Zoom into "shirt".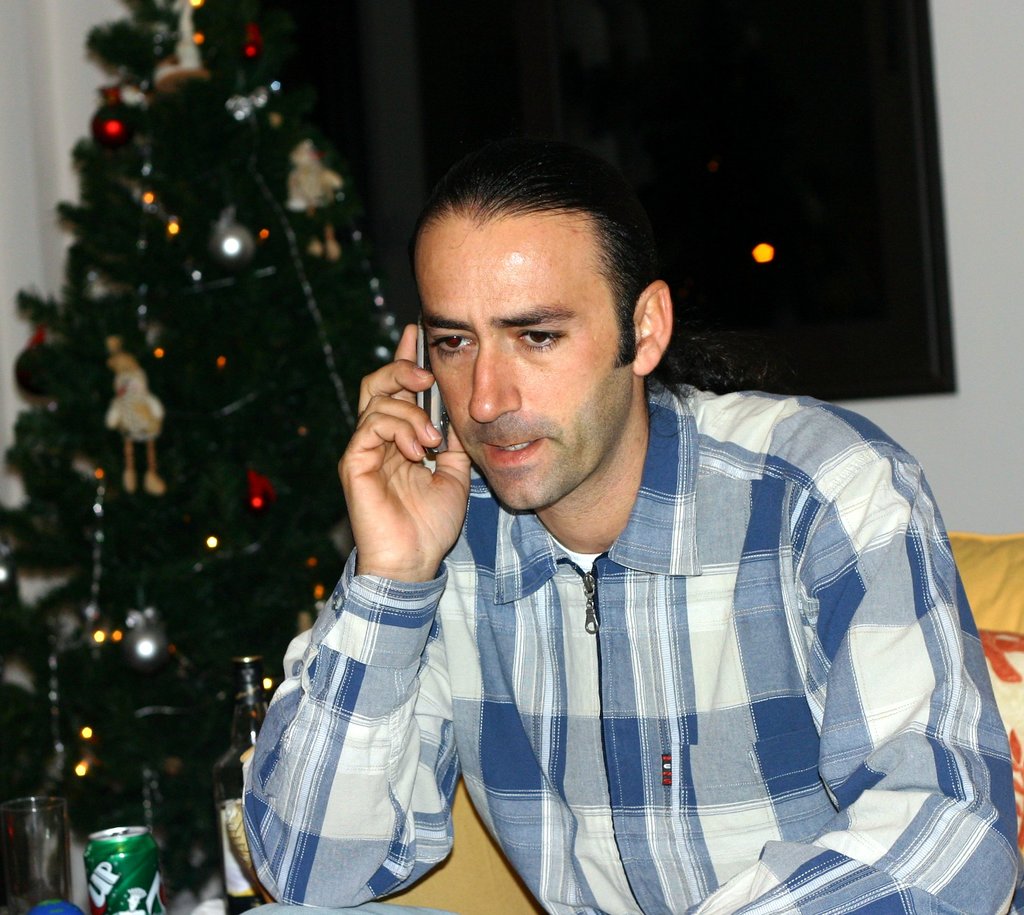
Zoom target: region(244, 375, 1023, 914).
